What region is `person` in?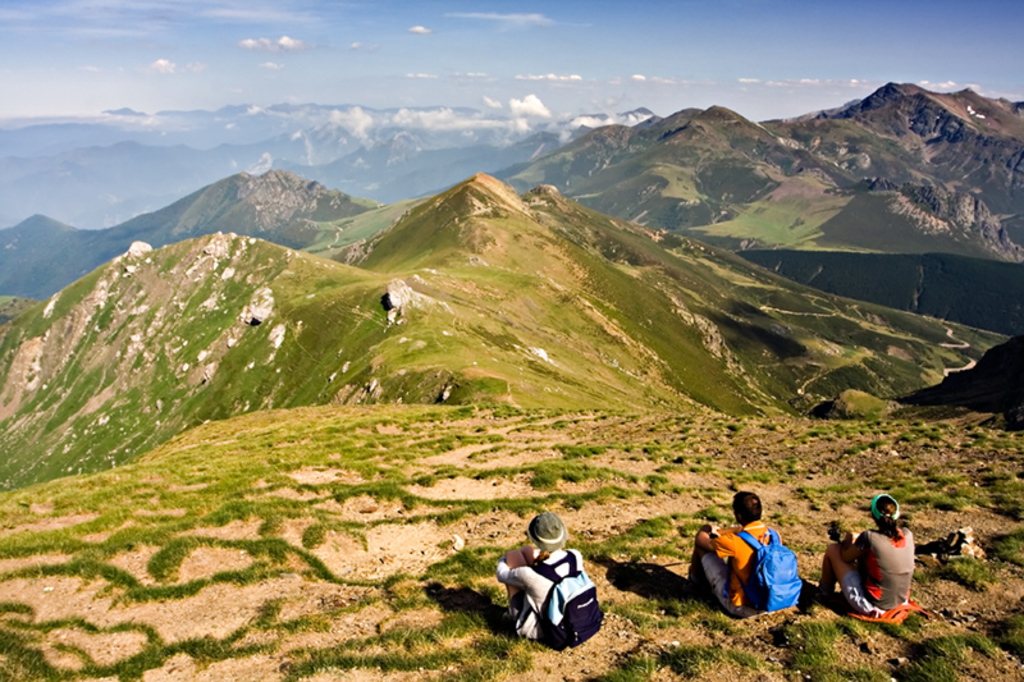
rect(687, 493, 806, 618).
